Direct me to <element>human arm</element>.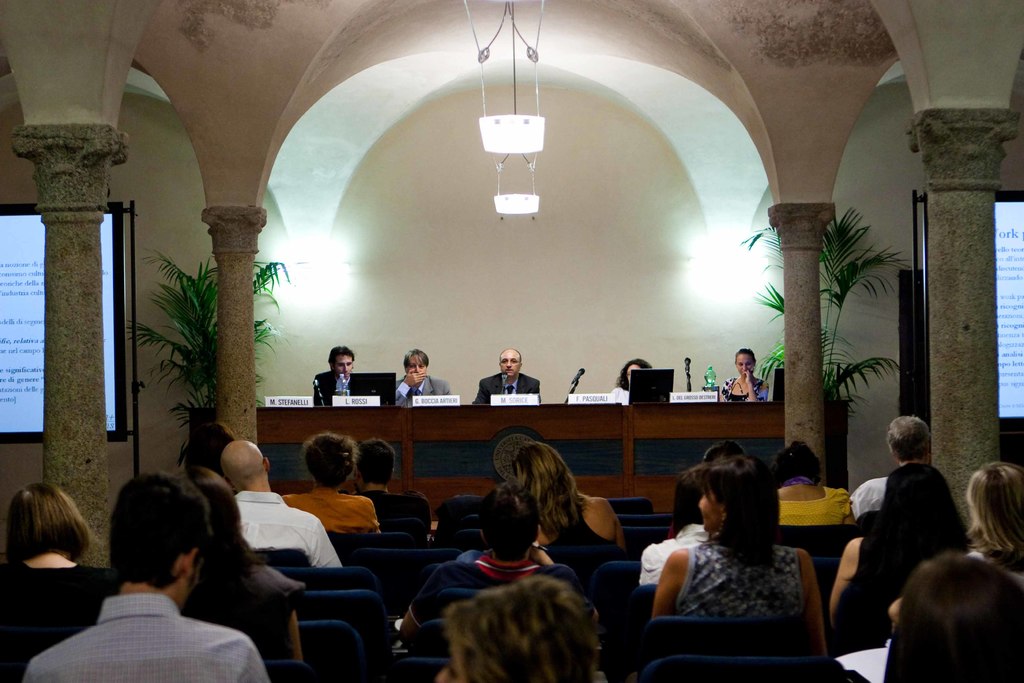
Direction: box=[651, 552, 685, 620].
